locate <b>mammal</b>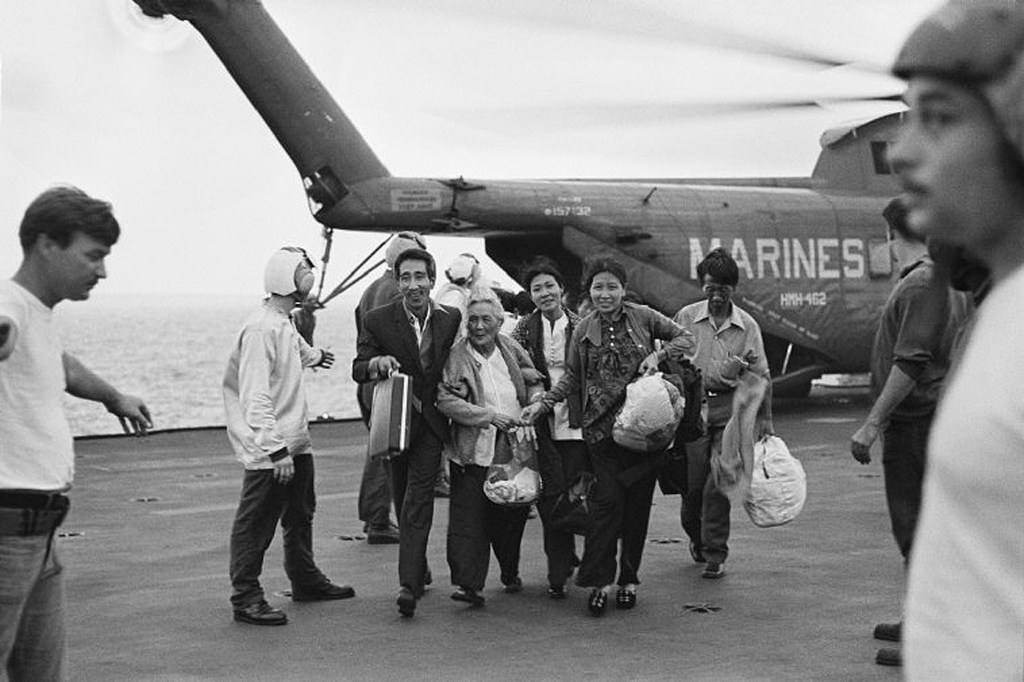
l=509, t=263, r=581, b=594
